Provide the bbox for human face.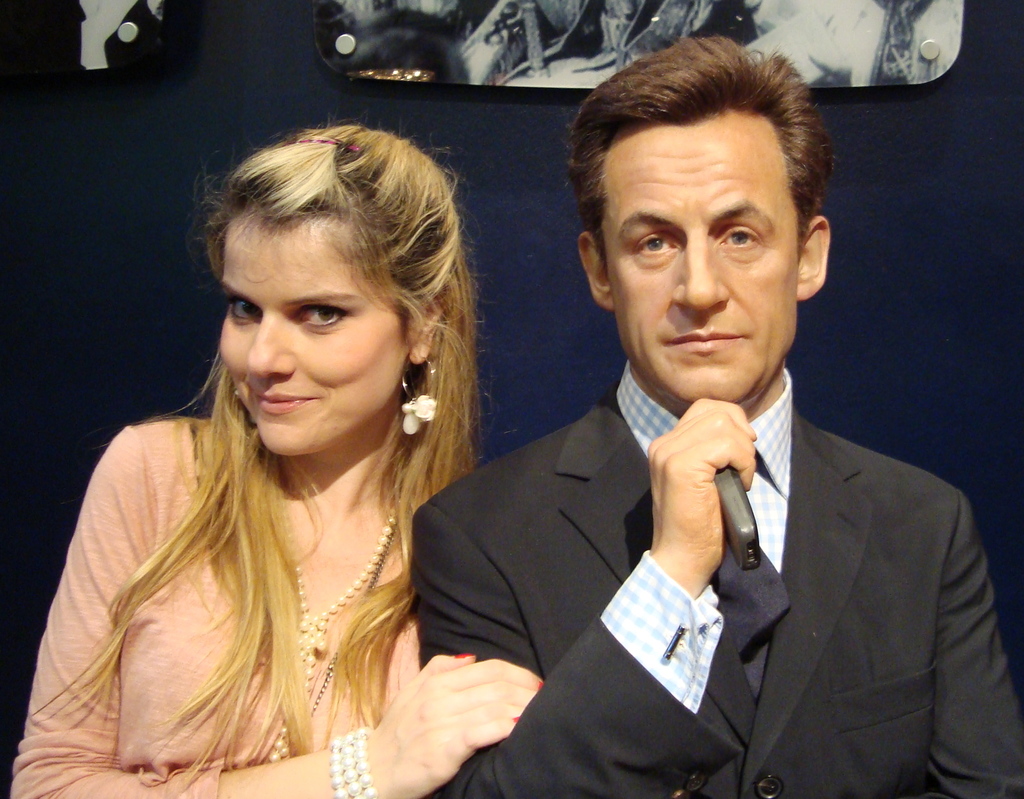
select_region(220, 226, 409, 457).
